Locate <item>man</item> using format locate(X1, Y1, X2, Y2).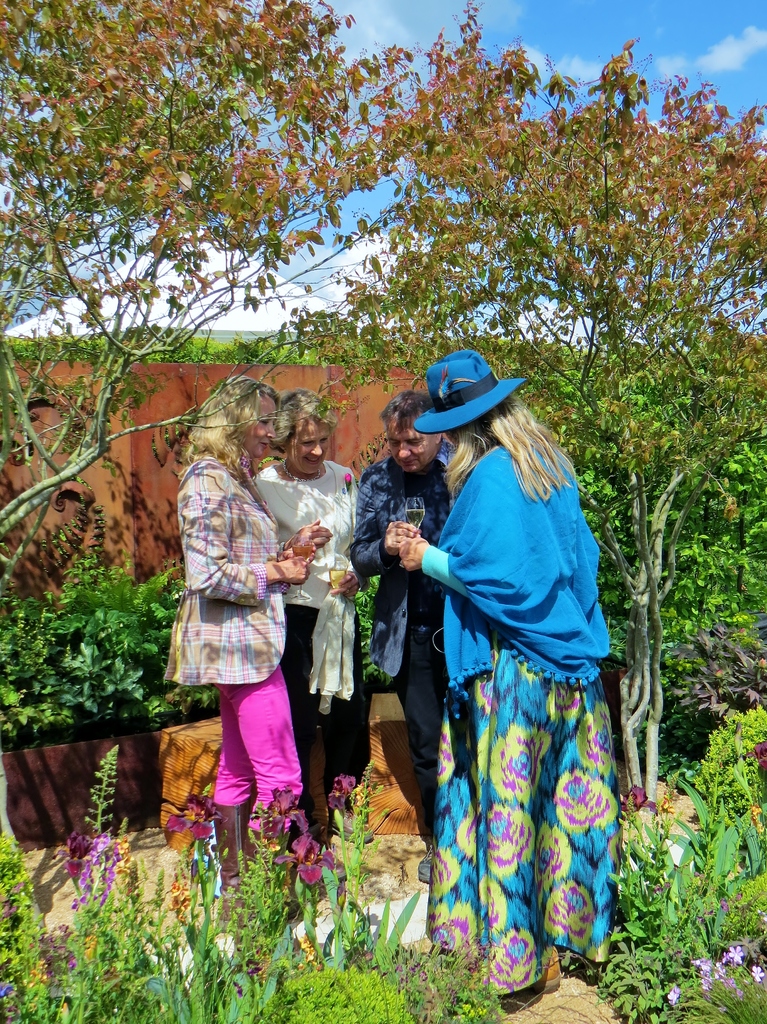
locate(377, 363, 633, 975).
